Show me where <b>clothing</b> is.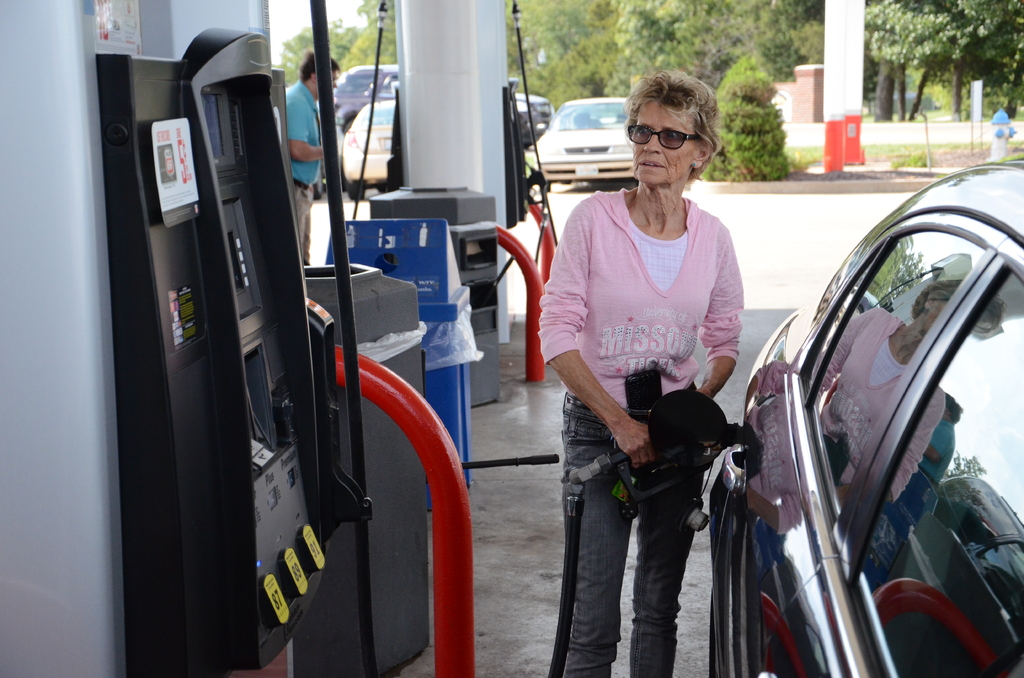
<b>clothing</b> is at (286, 77, 322, 262).
